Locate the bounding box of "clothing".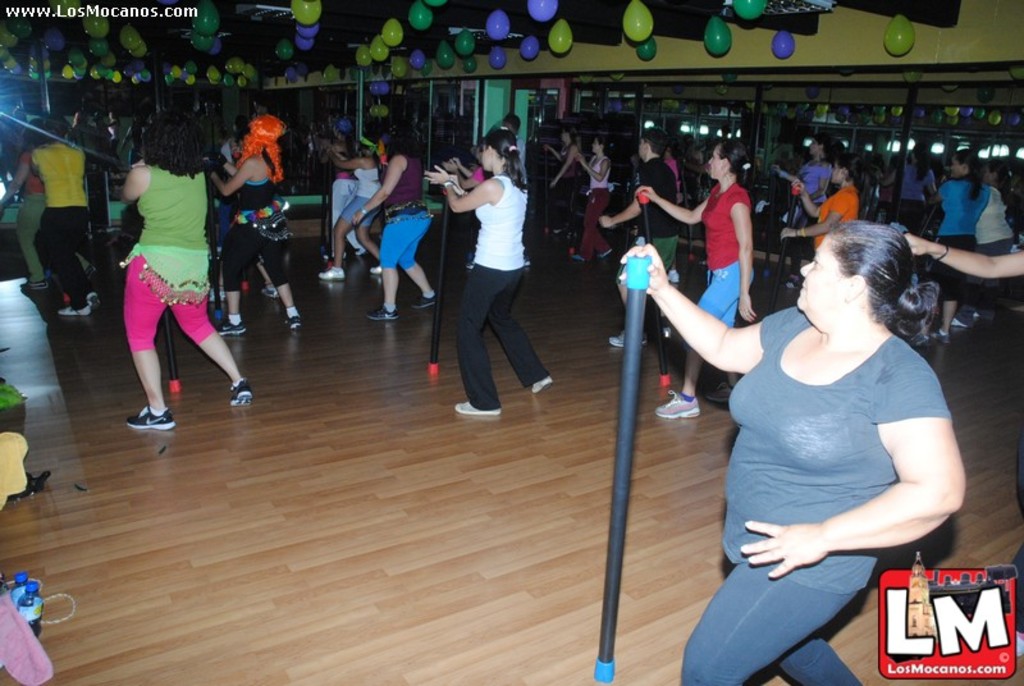
Bounding box: l=708, t=266, r=955, b=622.
